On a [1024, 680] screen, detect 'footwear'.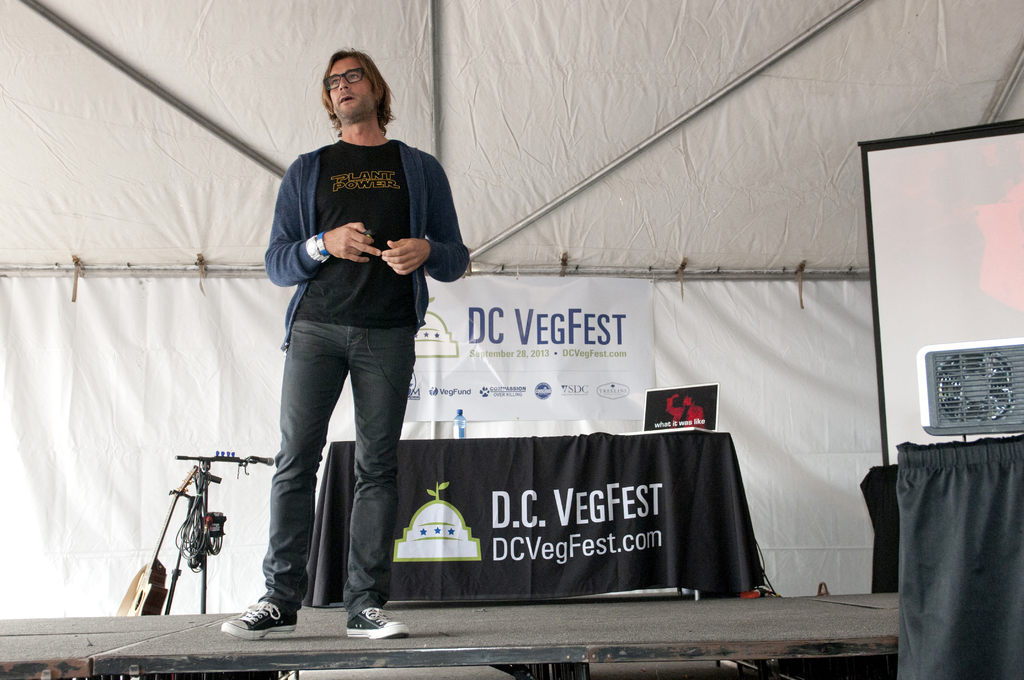
BBox(235, 571, 296, 646).
